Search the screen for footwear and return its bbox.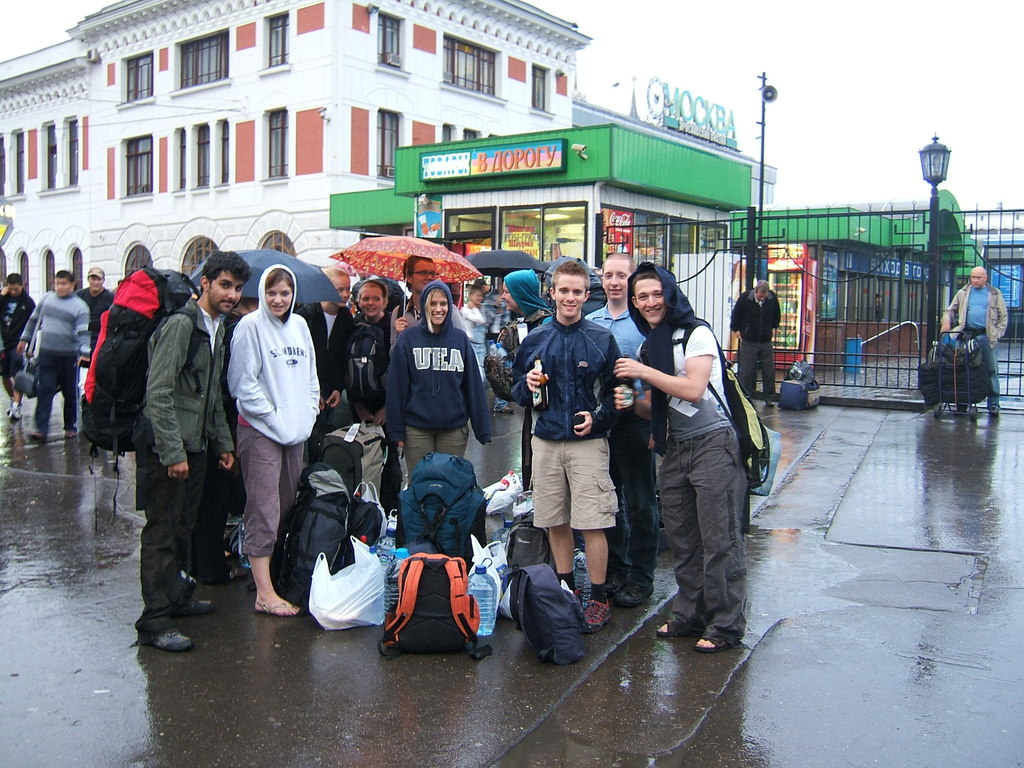
Found: 179/596/218/618.
